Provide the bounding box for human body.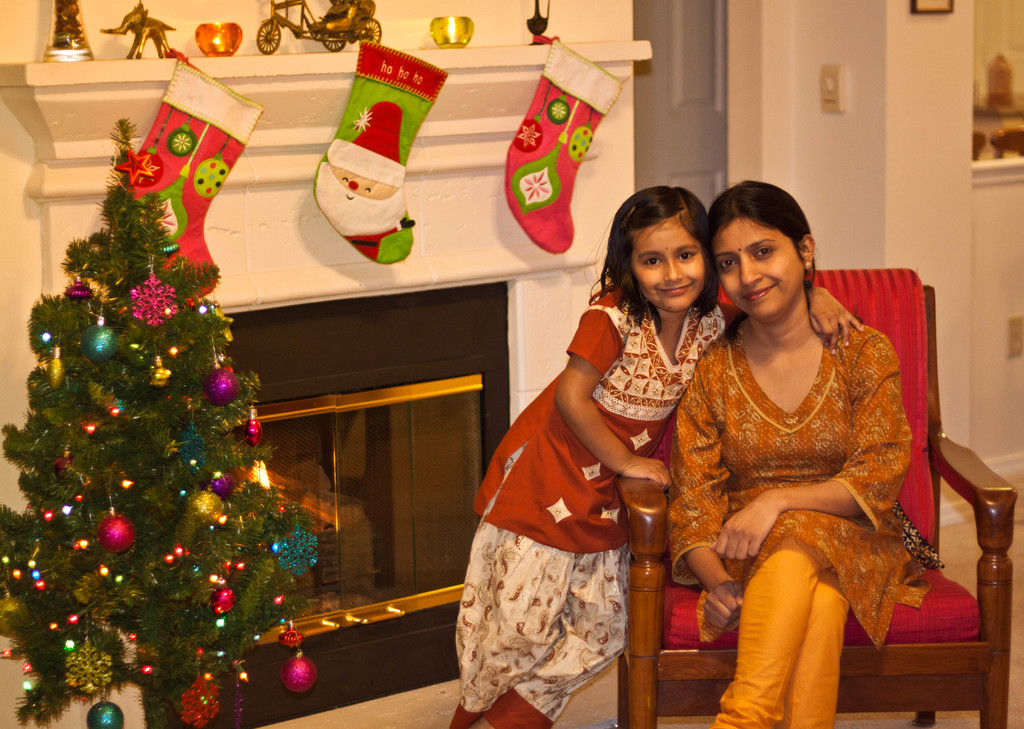
box(449, 275, 867, 728).
